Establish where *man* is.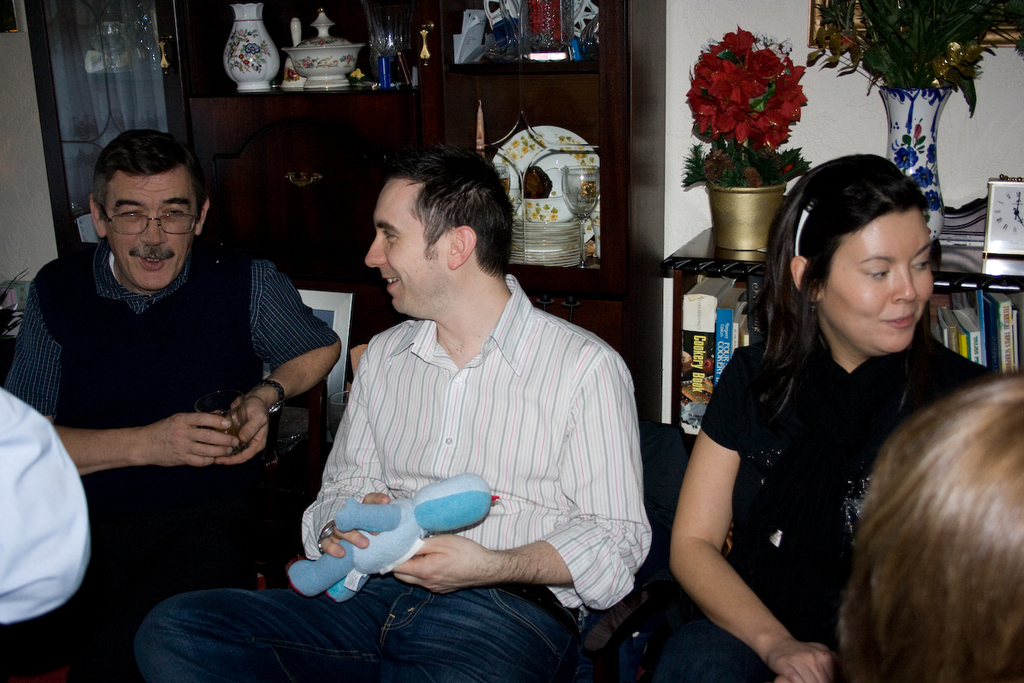
Established at bbox=(2, 132, 342, 682).
